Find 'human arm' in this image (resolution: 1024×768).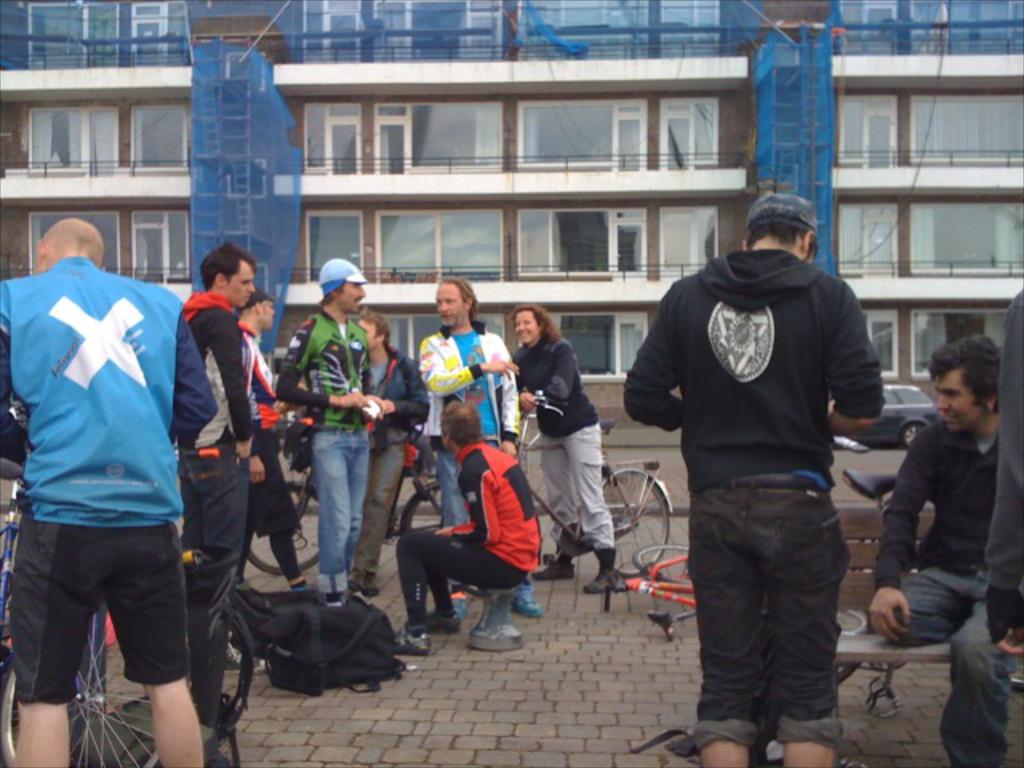
left=274, top=314, right=368, bottom=411.
